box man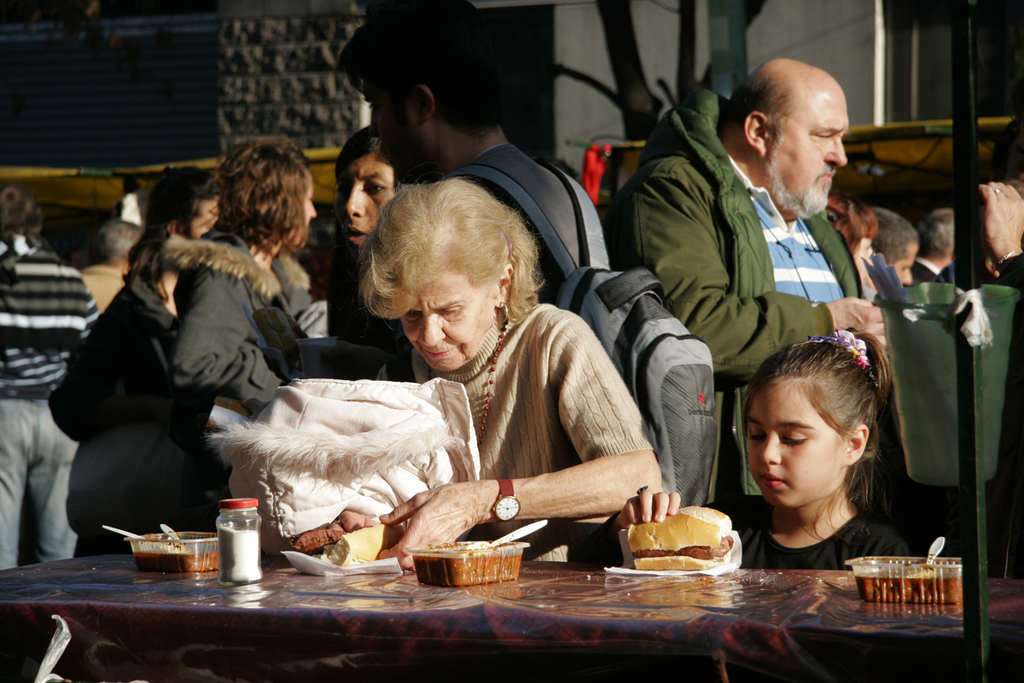
[328, 0, 620, 387]
